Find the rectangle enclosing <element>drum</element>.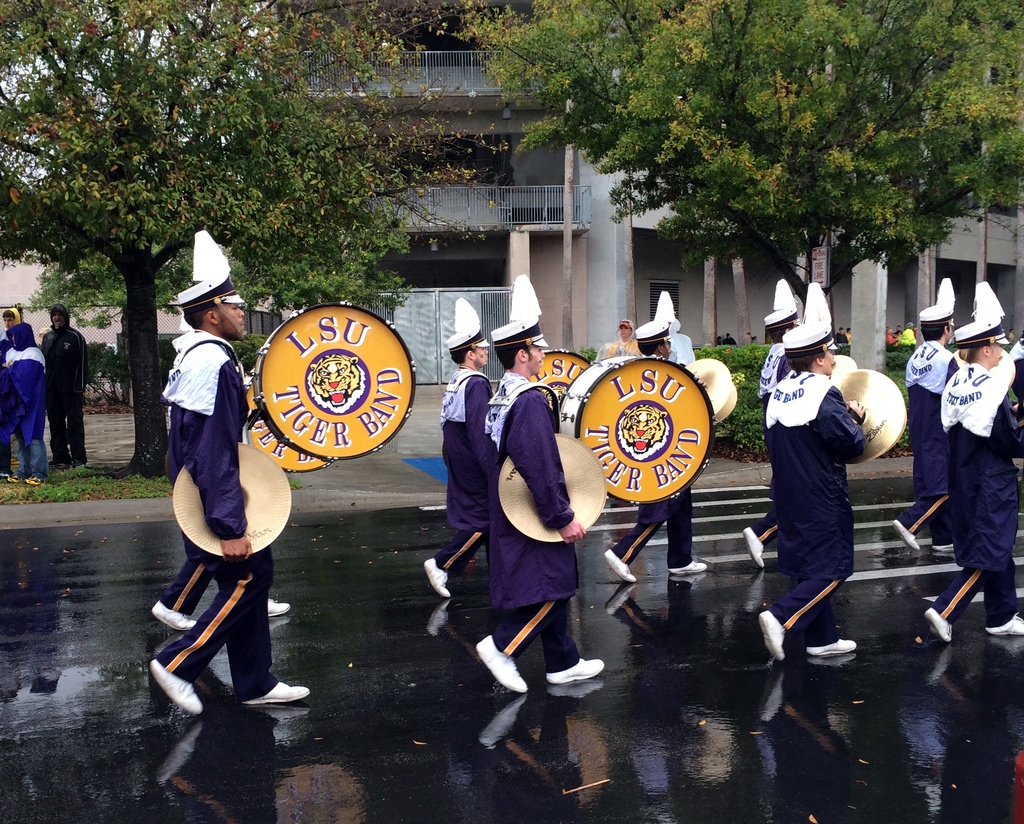
rect(529, 348, 590, 414).
